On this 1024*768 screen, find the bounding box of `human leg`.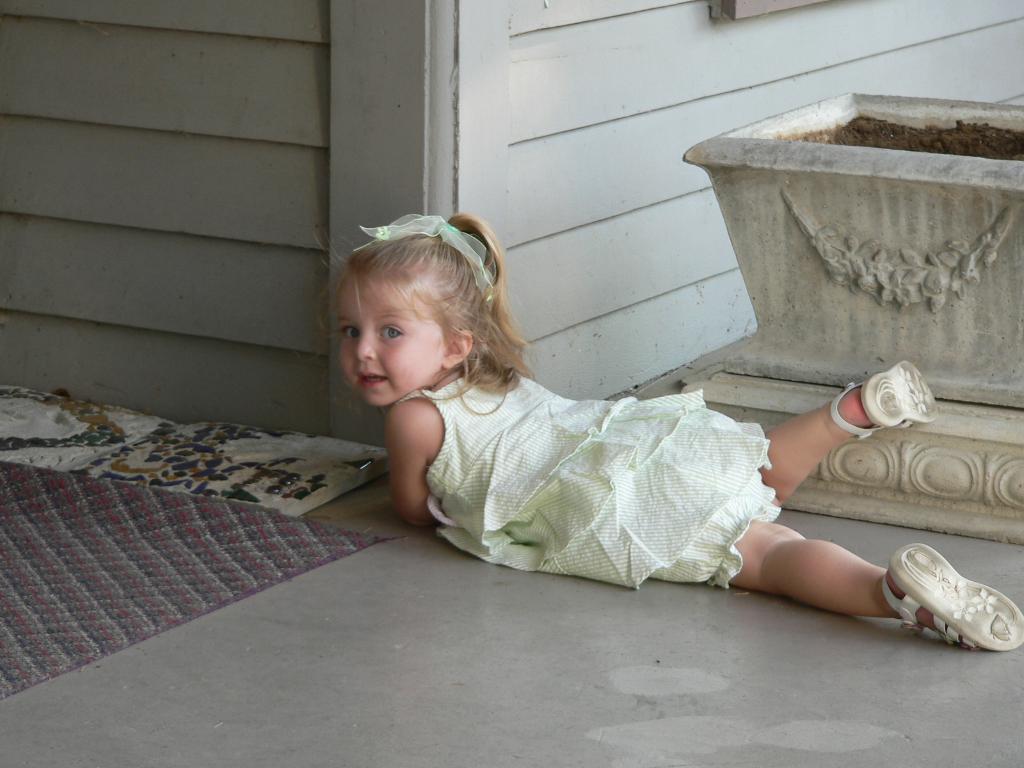
Bounding box: detection(753, 358, 941, 495).
